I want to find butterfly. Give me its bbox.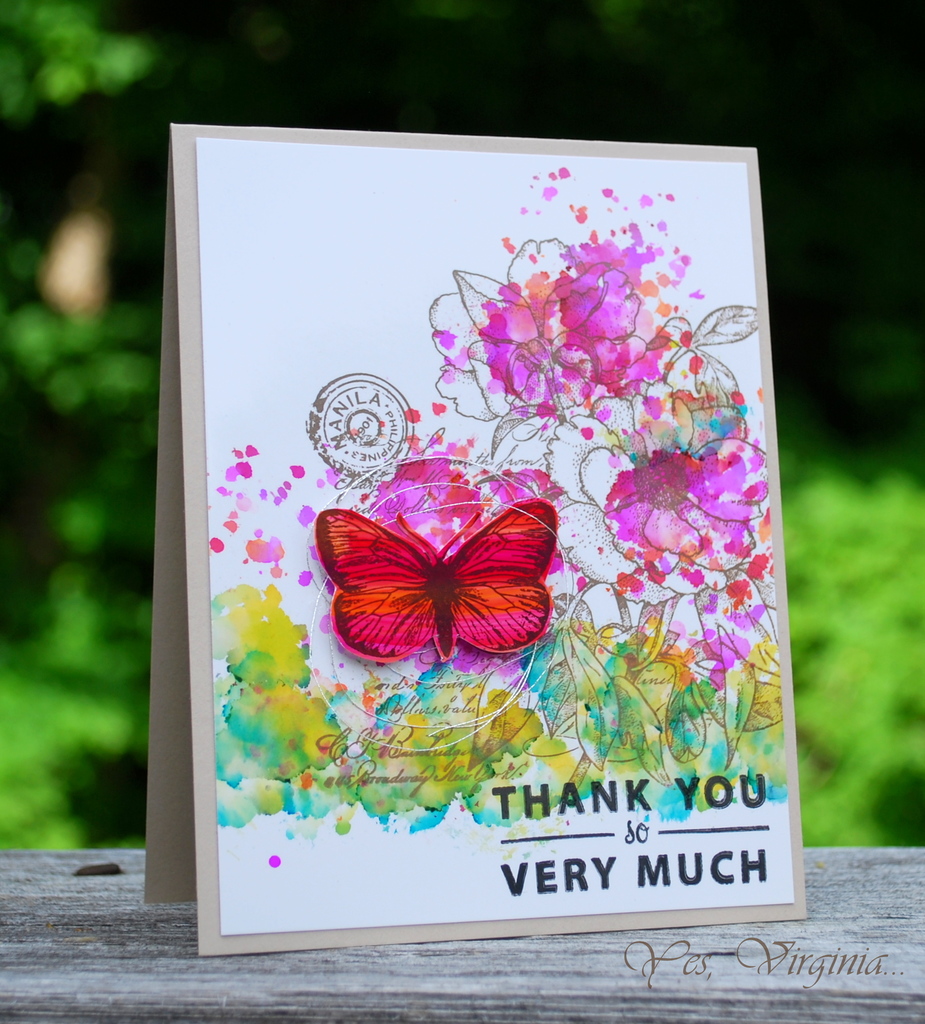
323,483,539,680.
